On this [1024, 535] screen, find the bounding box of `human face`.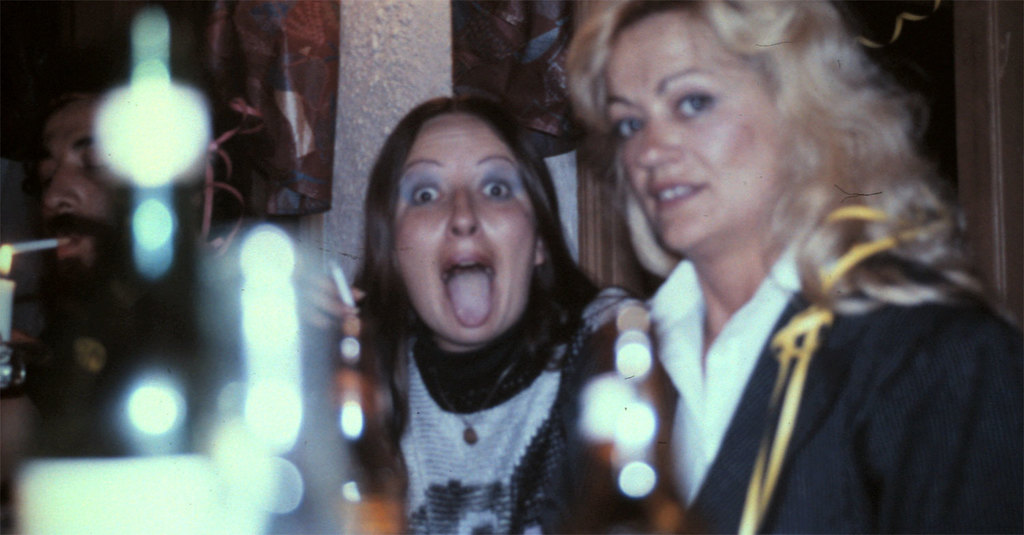
Bounding box: [x1=603, y1=10, x2=790, y2=245].
